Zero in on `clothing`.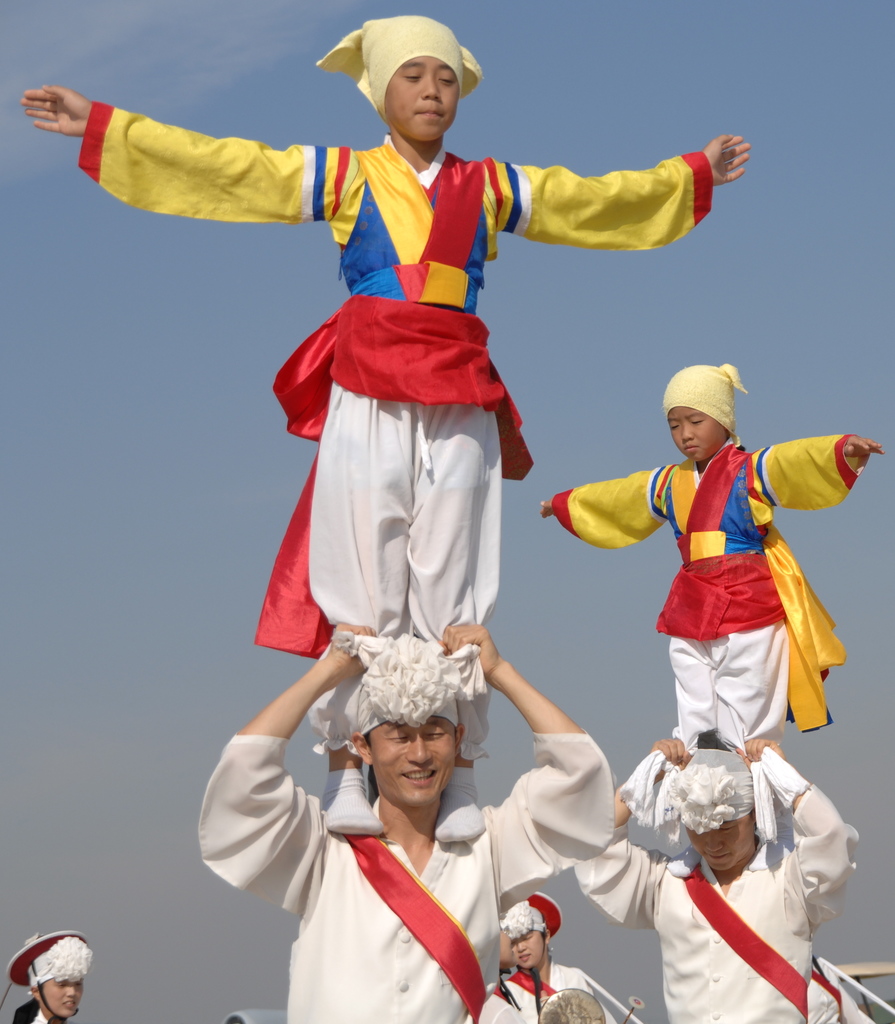
Zeroed in: {"x1": 522, "y1": 437, "x2": 847, "y2": 731}.
